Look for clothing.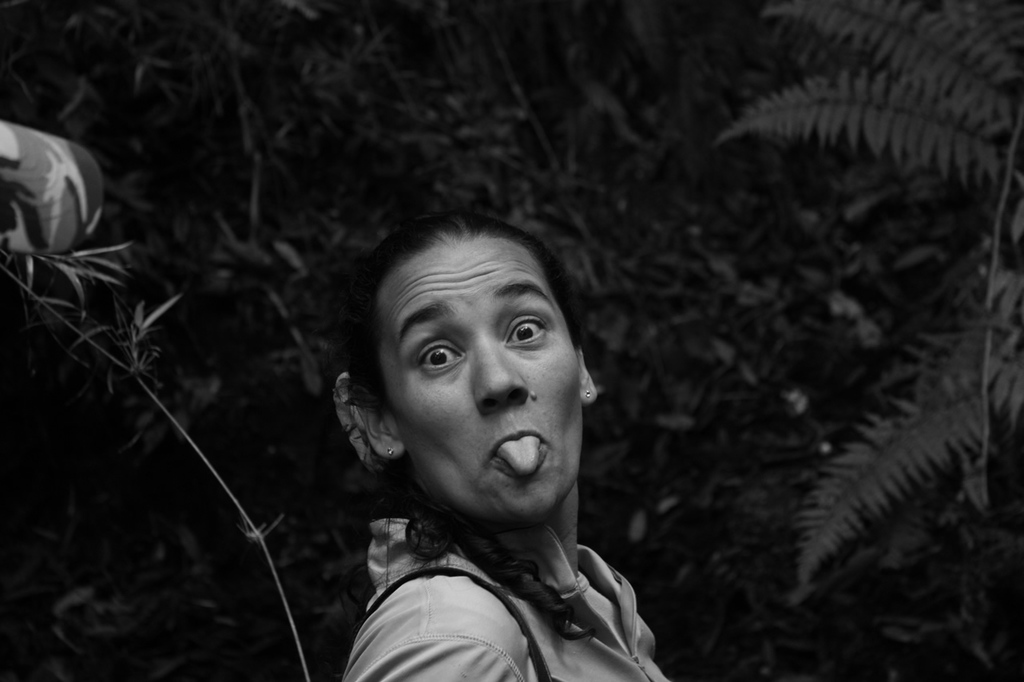
Found: detection(338, 519, 683, 681).
